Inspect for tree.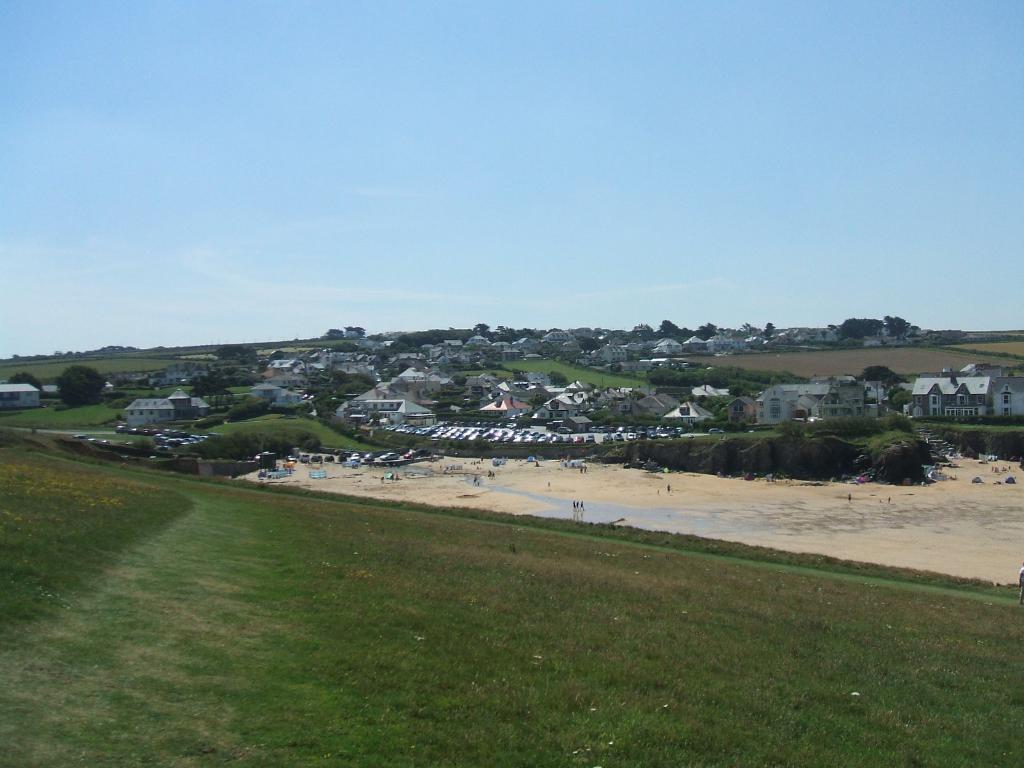
Inspection: detection(467, 323, 488, 336).
